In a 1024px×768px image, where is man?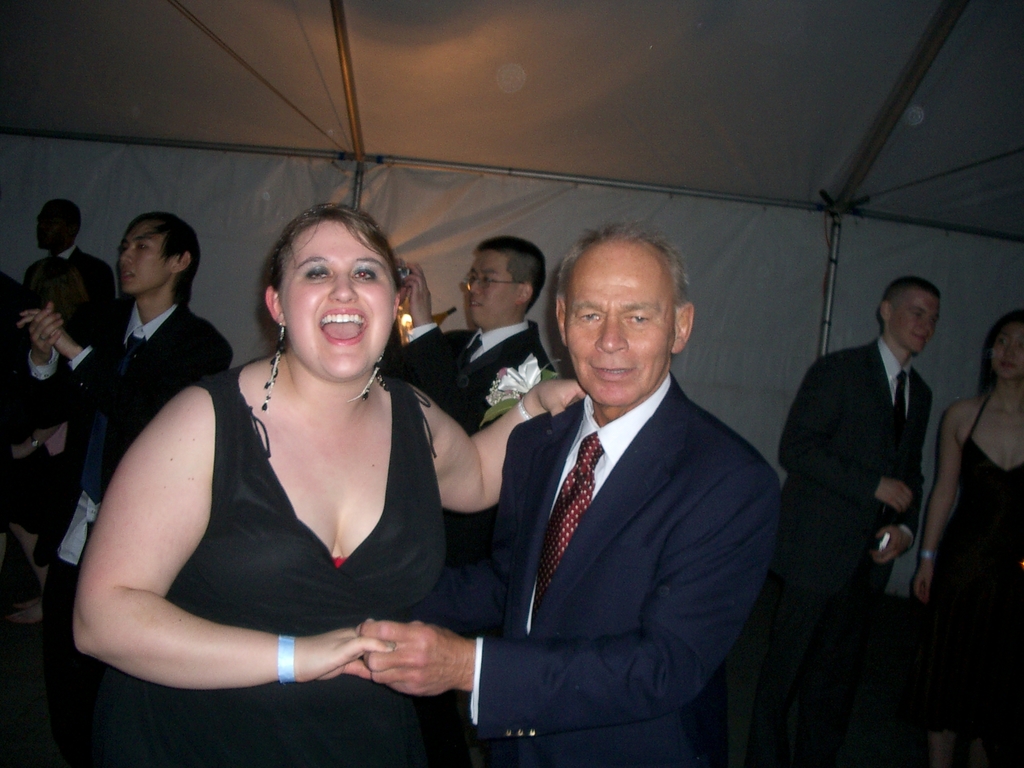
l=454, t=218, r=781, b=755.
